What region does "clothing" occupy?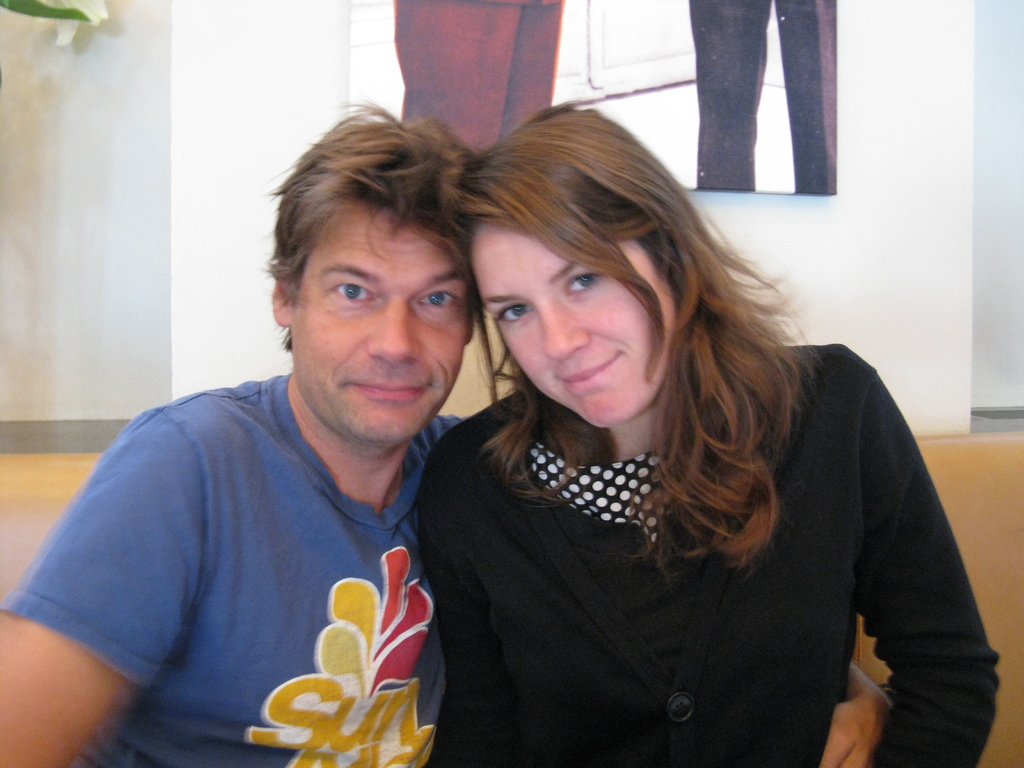
bbox(367, 313, 998, 755).
